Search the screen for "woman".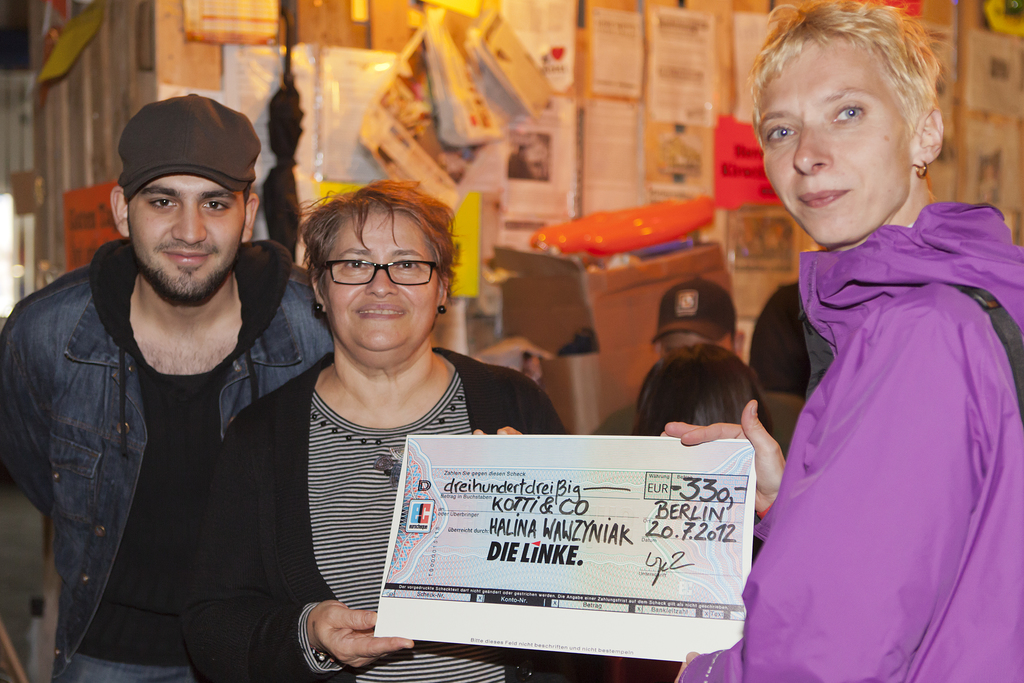
Found at detection(183, 173, 572, 682).
